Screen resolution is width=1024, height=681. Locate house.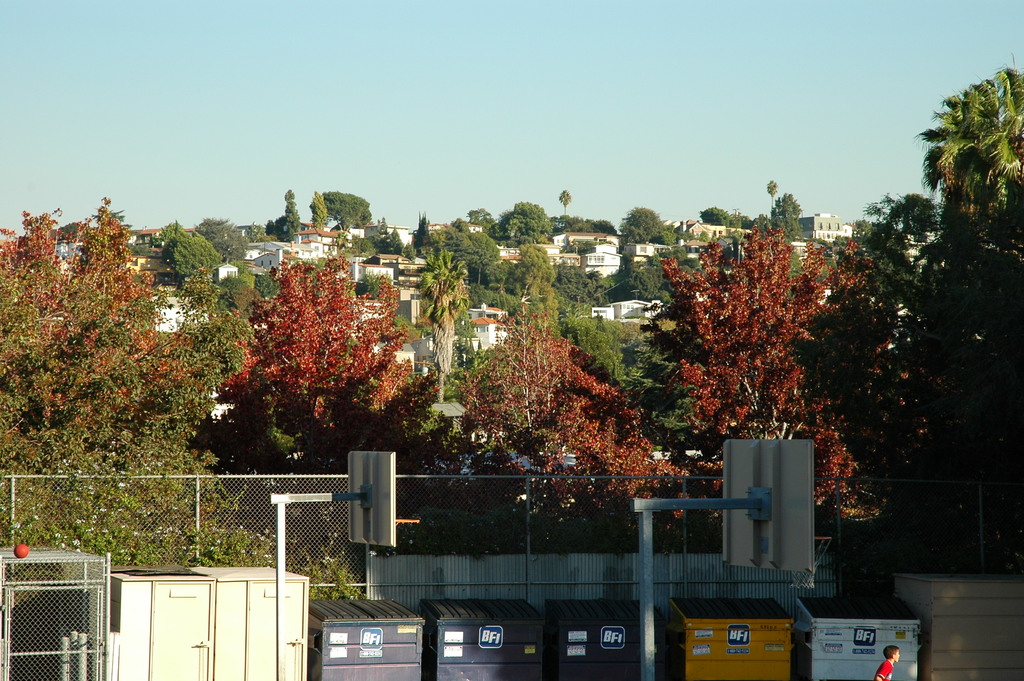
248 247 303 277.
